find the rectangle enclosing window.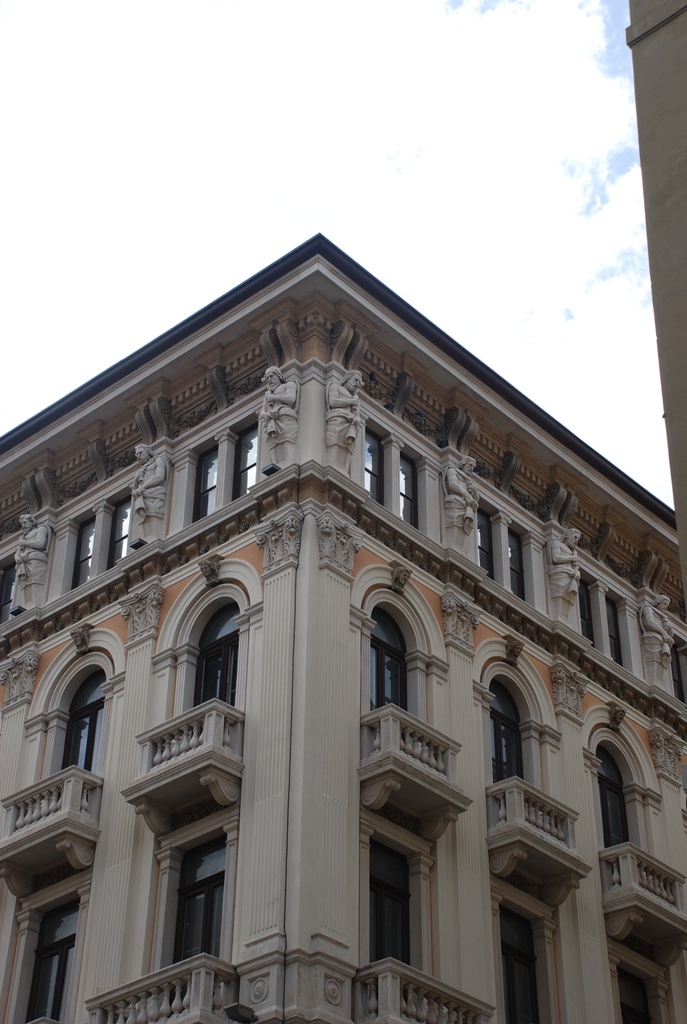
478:520:494:573.
